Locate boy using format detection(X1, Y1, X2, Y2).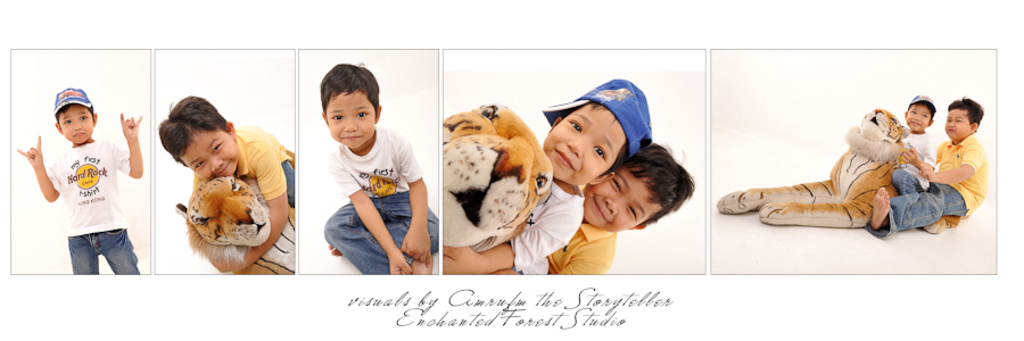
detection(865, 95, 989, 239).
